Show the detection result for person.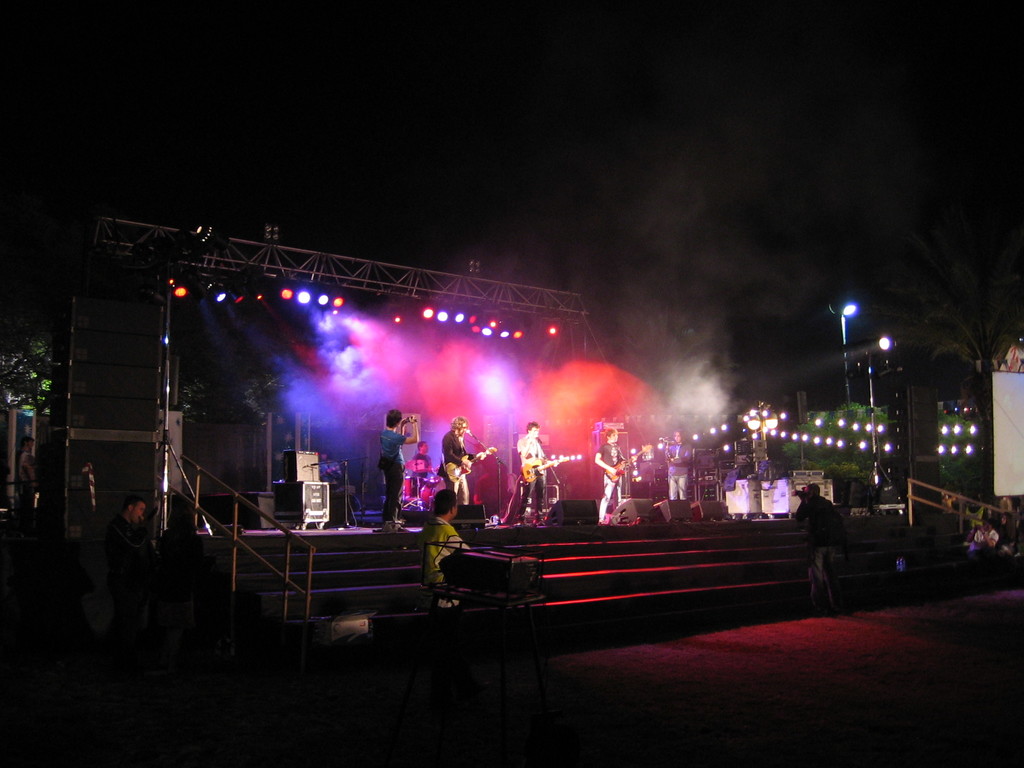
x1=410, y1=435, x2=435, y2=493.
